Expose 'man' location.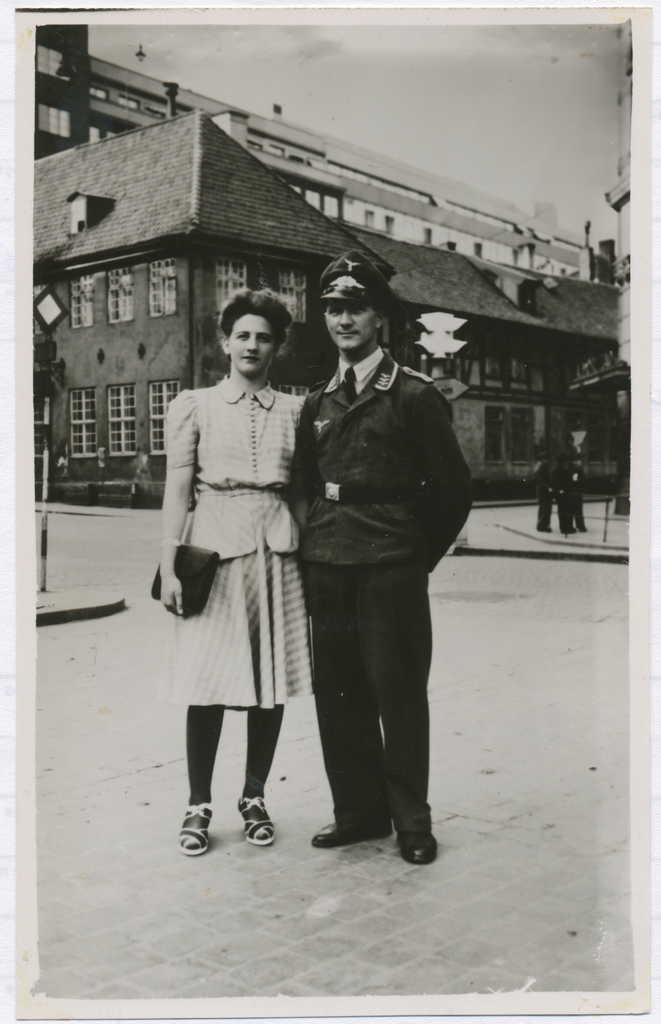
Exposed at (left=279, top=248, right=471, bottom=873).
